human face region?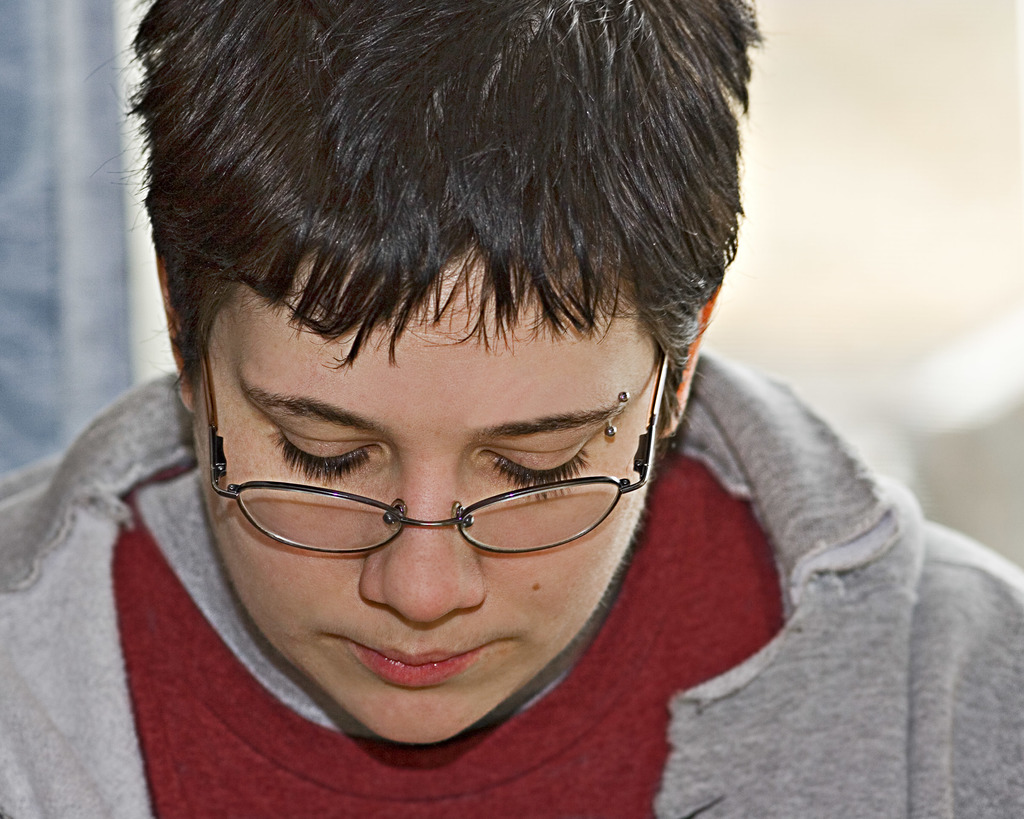
[left=196, top=261, right=654, bottom=740]
